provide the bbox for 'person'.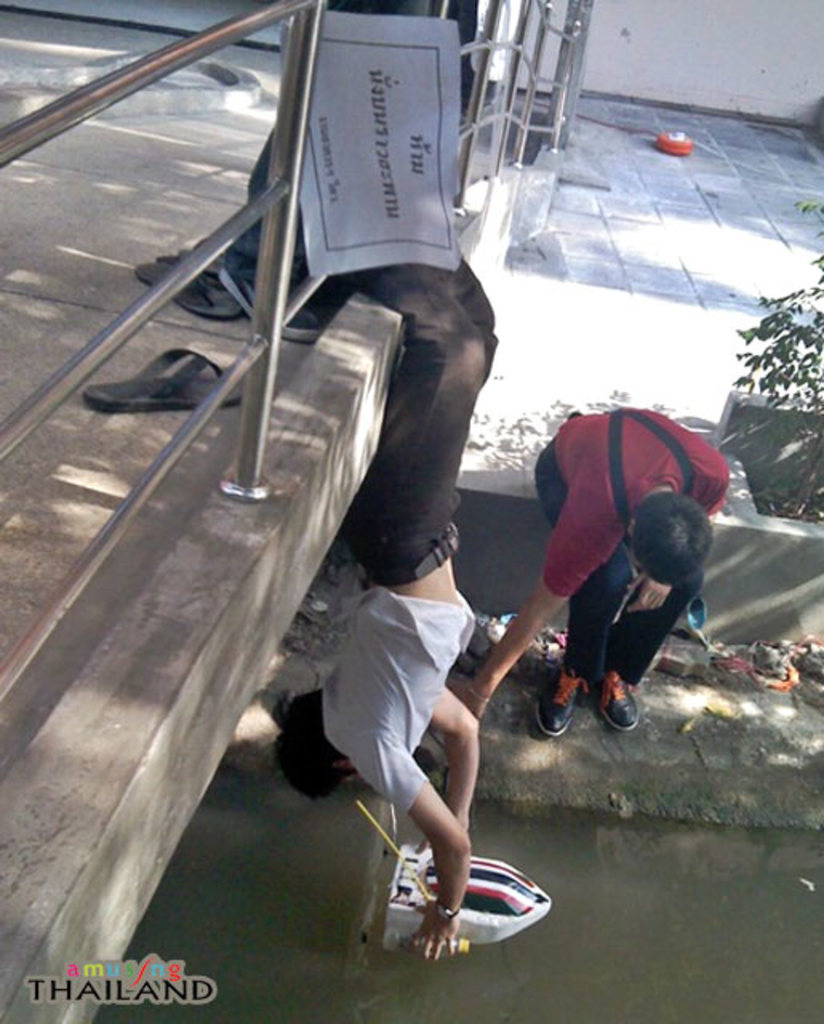
detection(496, 347, 725, 790).
